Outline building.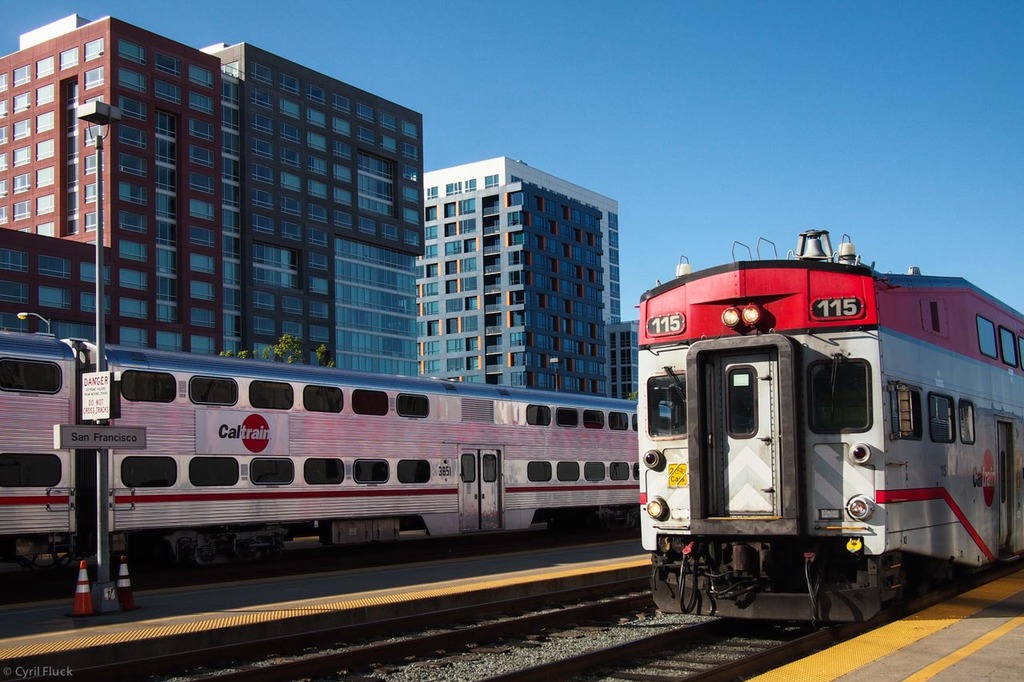
Outline: pyautogui.locateOnScreen(0, 6, 428, 563).
